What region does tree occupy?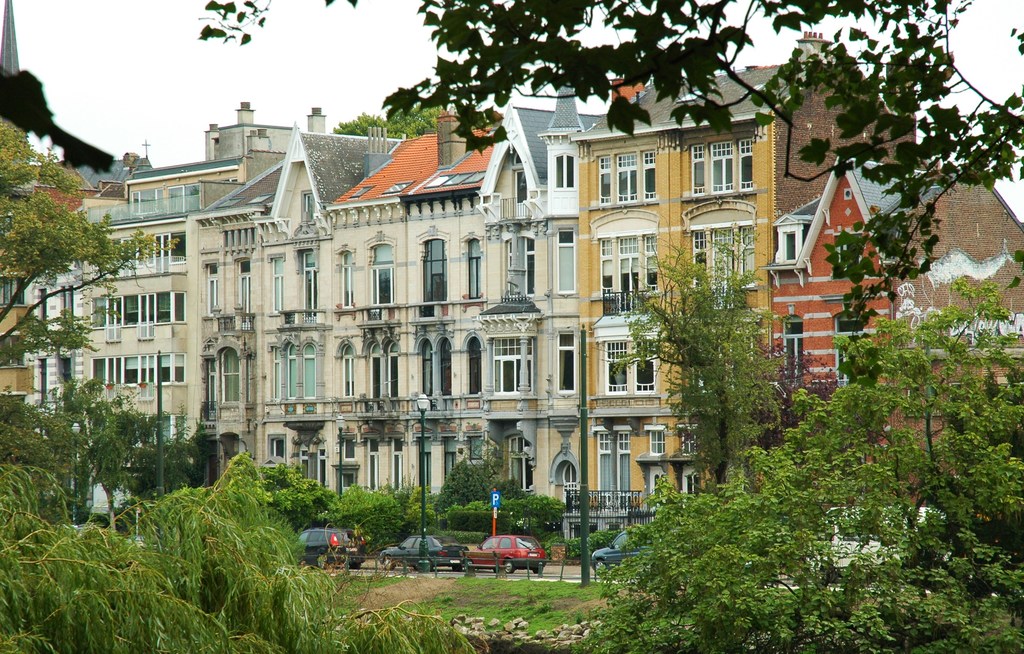
bbox(0, 453, 487, 653).
